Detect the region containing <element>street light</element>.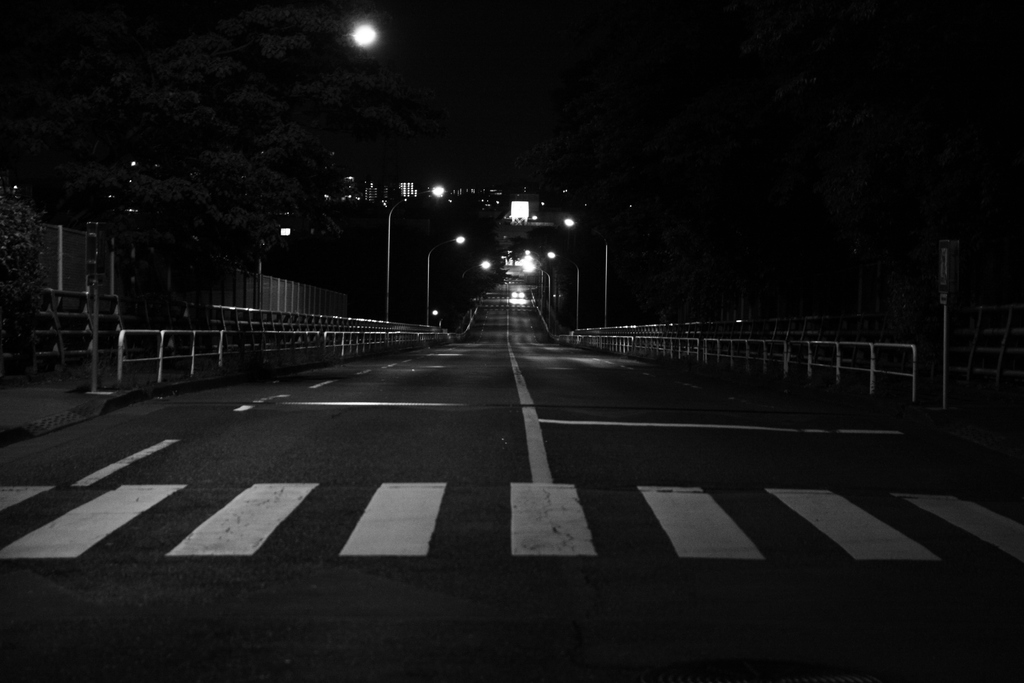
(424,233,467,324).
